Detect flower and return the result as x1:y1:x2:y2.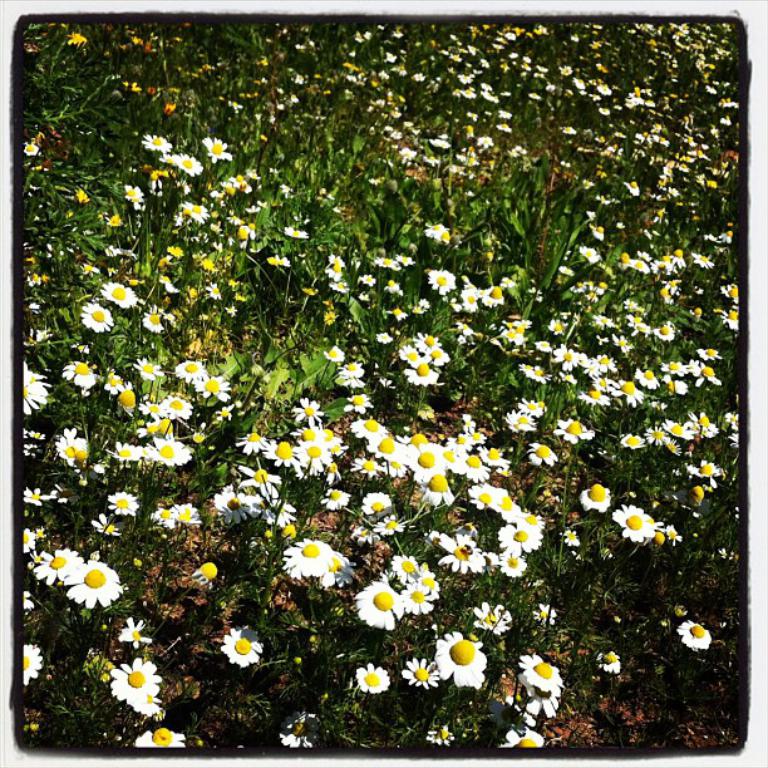
424:725:452:747.
